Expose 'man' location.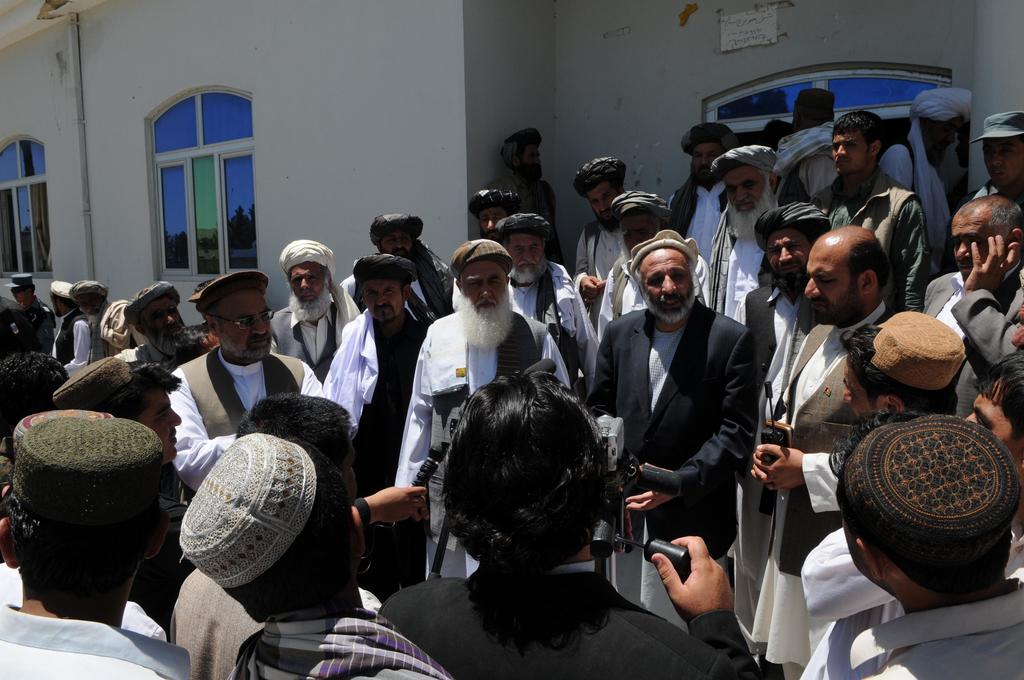
Exposed at {"x1": 973, "y1": 112, "x2": 1023, "y2": 198}.
